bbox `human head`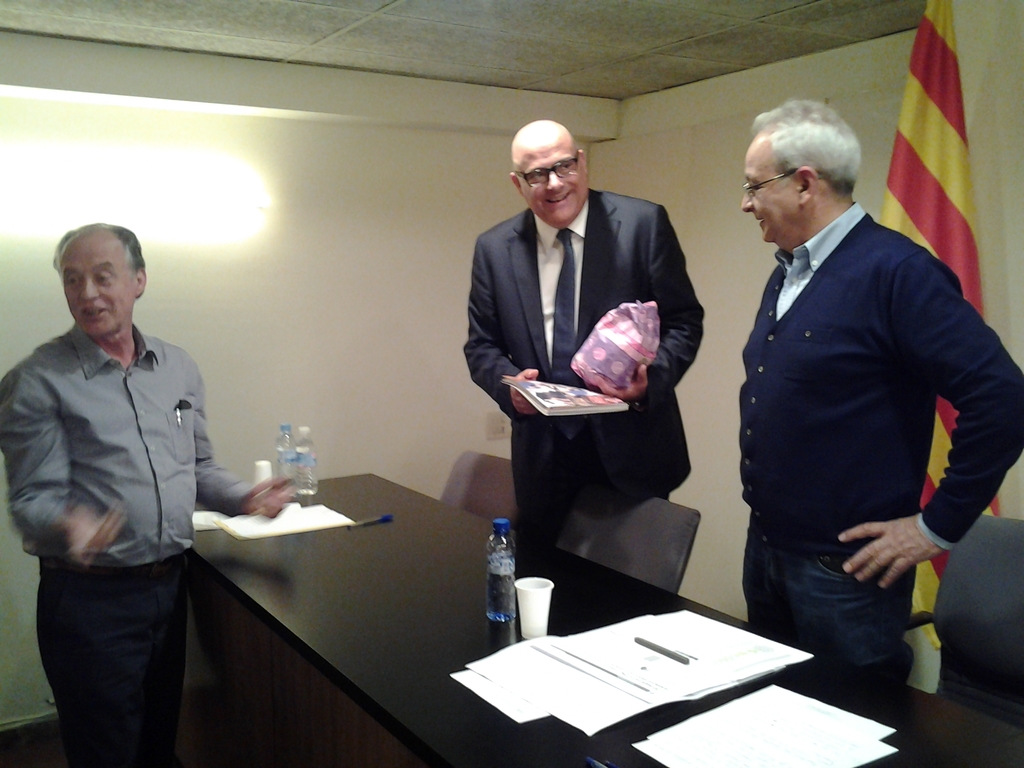
(57,224,147,340)
